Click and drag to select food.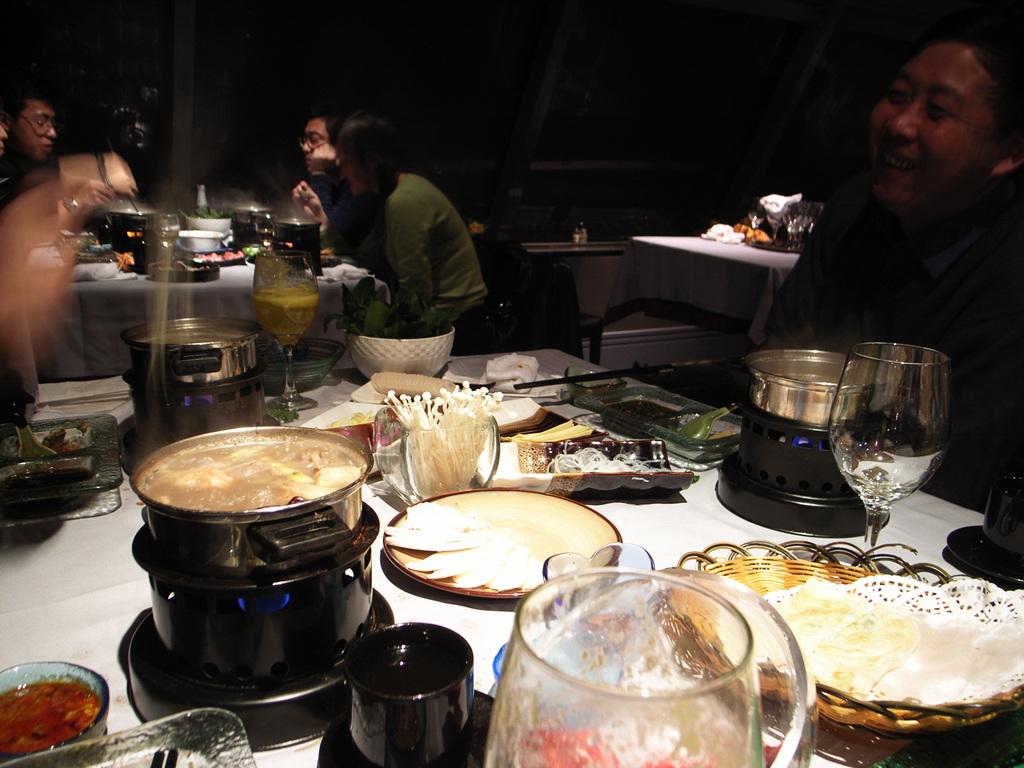
Selection: (left=603, top=399, right=682, bottom=442).
